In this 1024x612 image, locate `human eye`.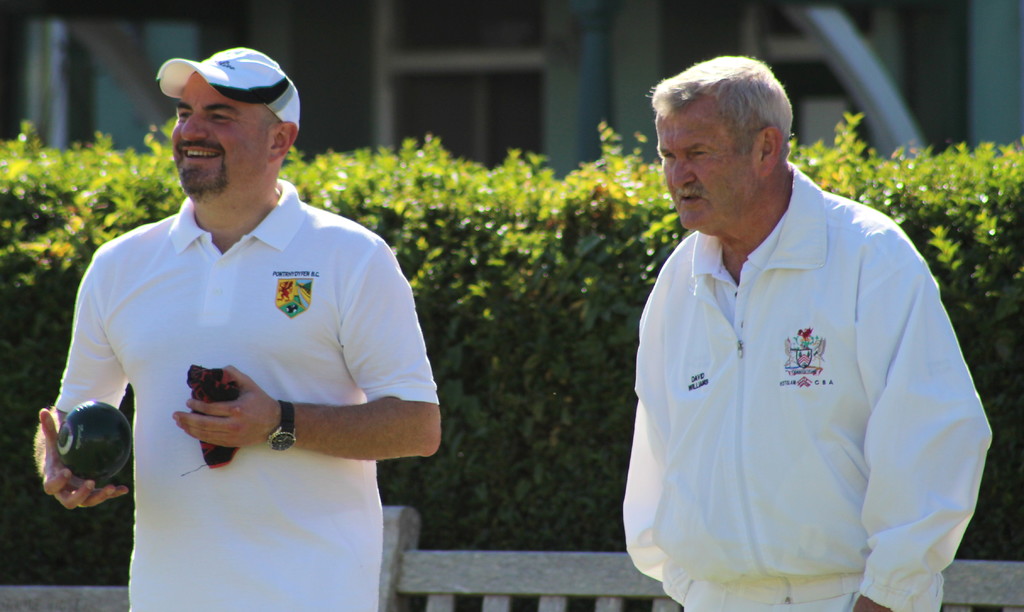
Bounding box: BBox(656, 151, 674, 163).
